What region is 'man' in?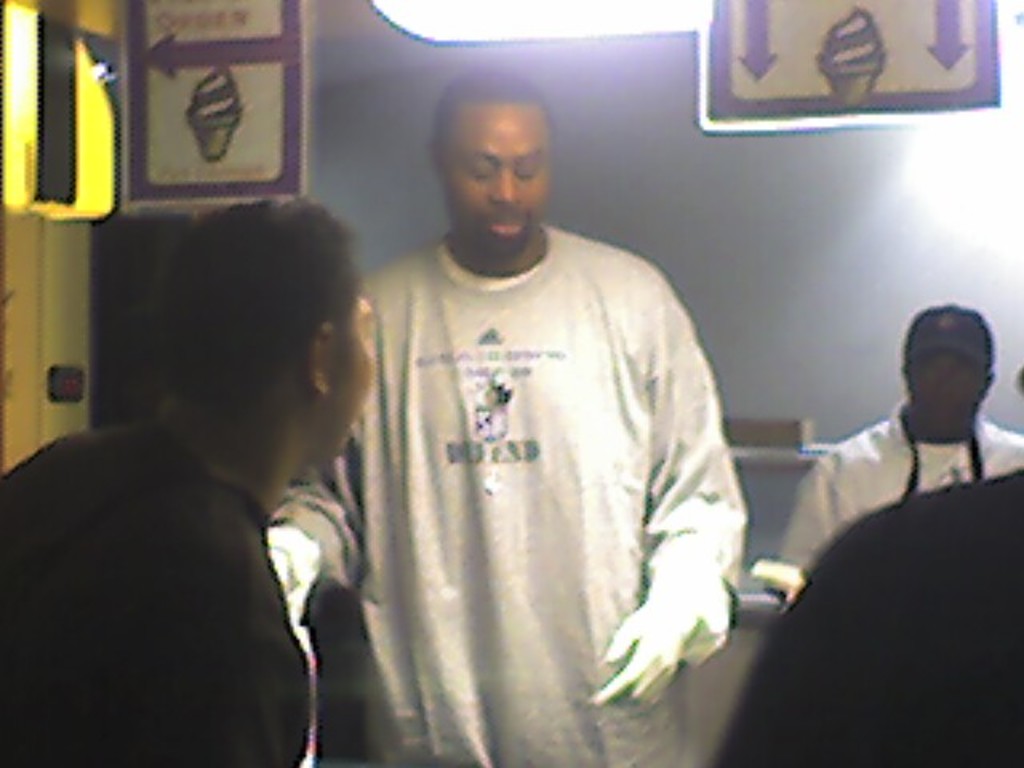
[left=299, top=54, right=760, bottom=754].
